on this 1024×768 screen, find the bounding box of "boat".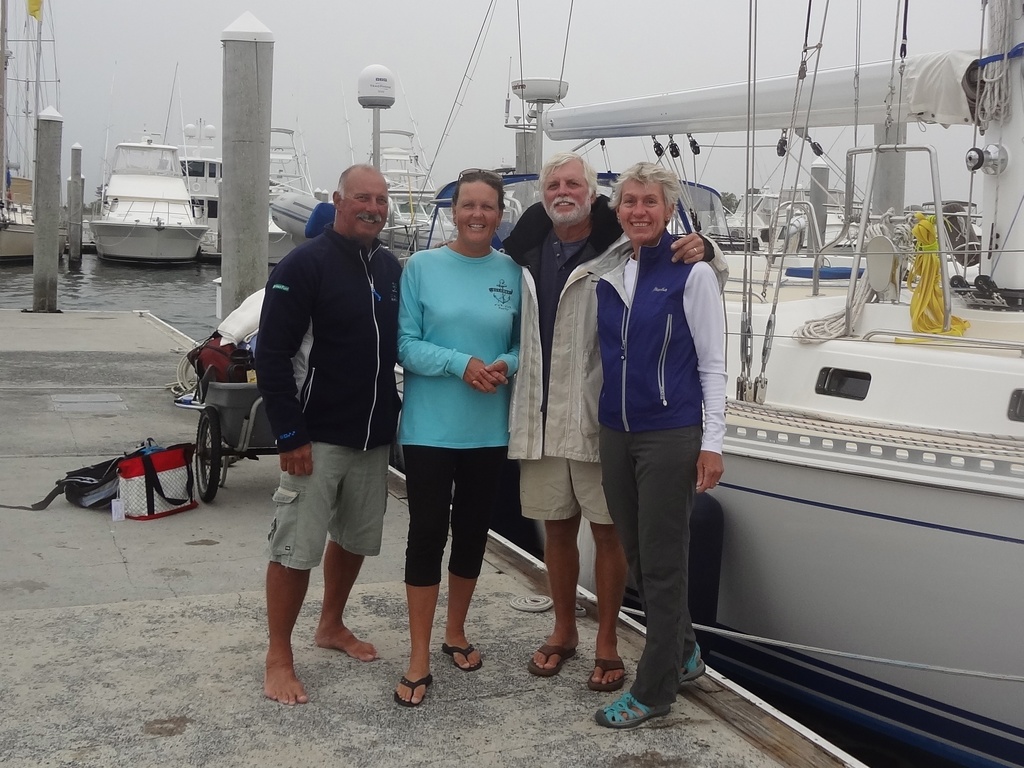
Bounding box: detection(371, 0, 1023, 767).
